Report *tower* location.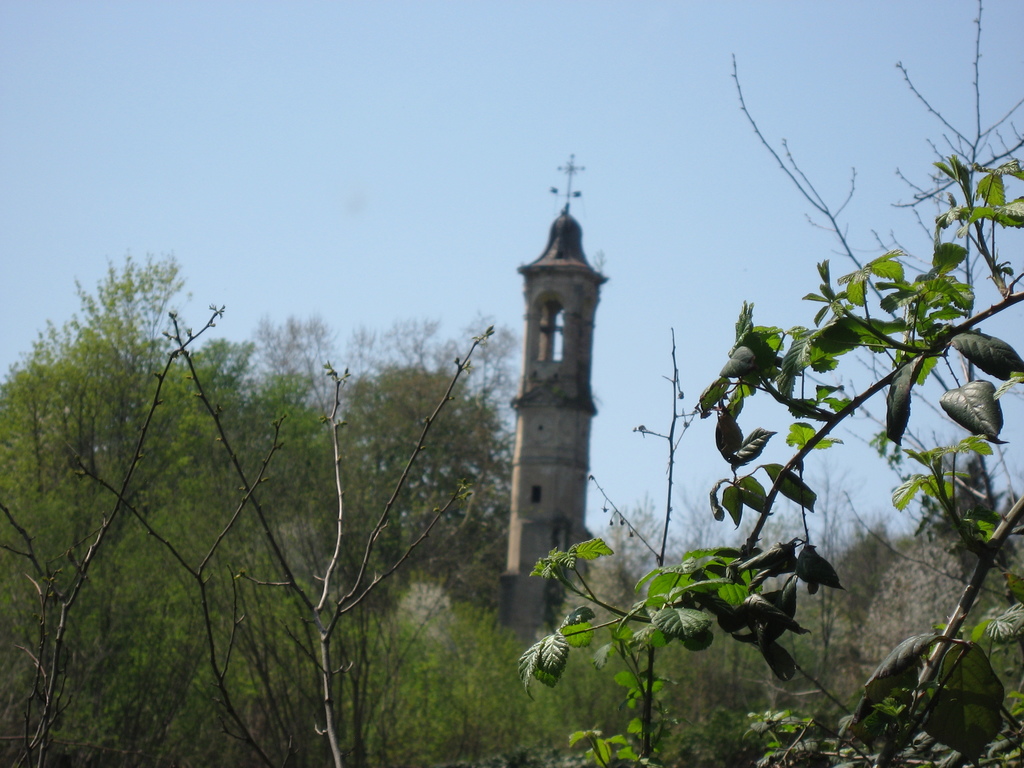
Report: rect(496, 156, 622, 577).
